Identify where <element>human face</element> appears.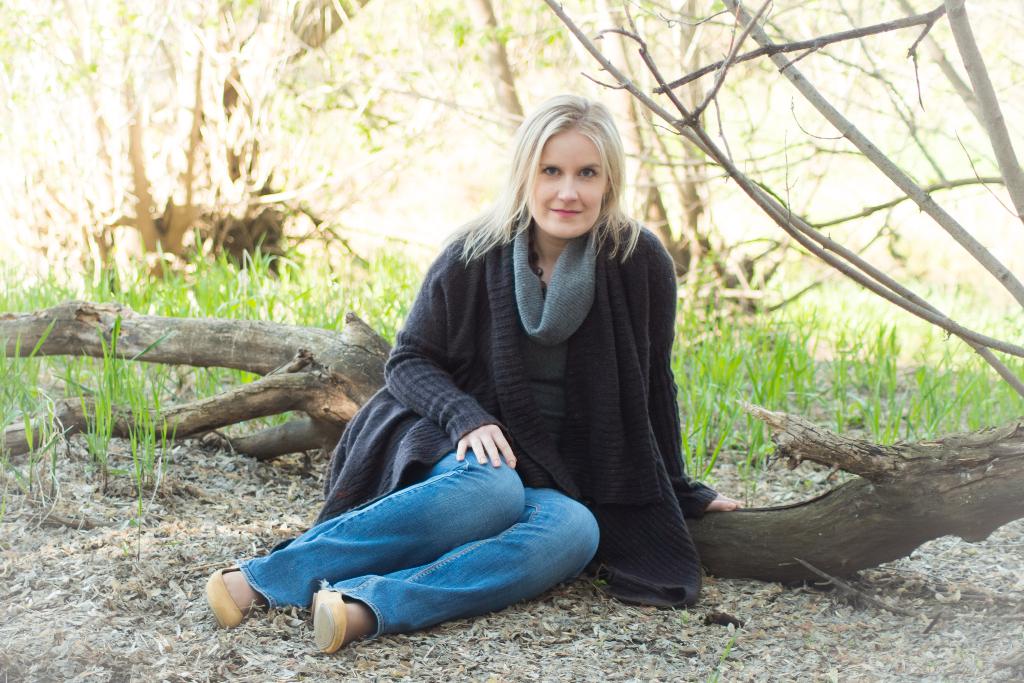
Appears at bbox=(526, 136, 606, 240).
